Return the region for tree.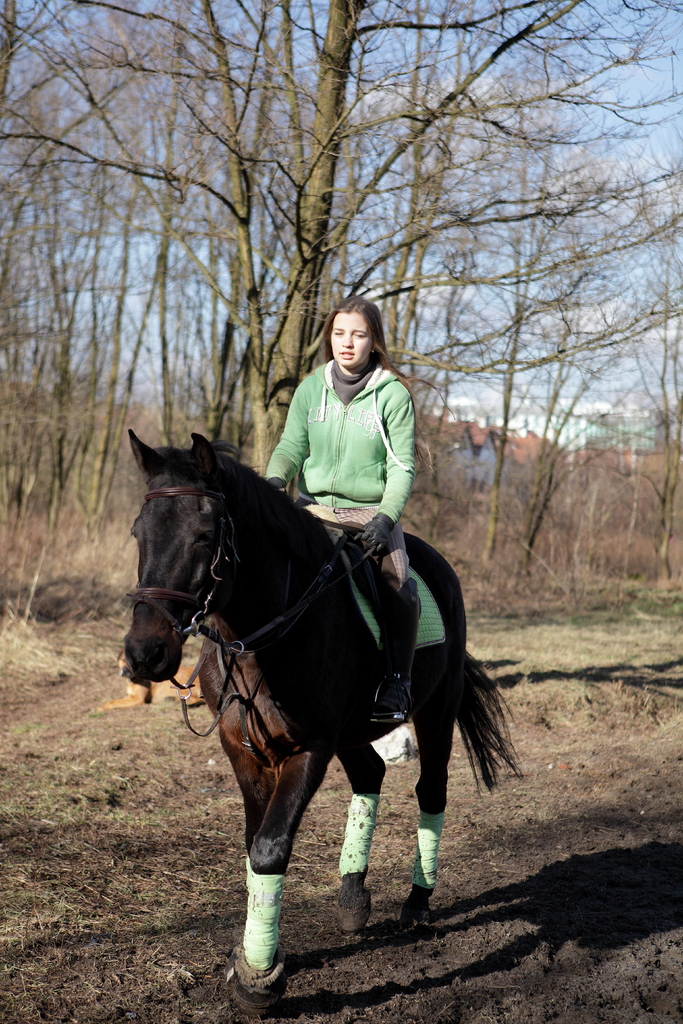
bbox=[0, 0, 682, 504].
